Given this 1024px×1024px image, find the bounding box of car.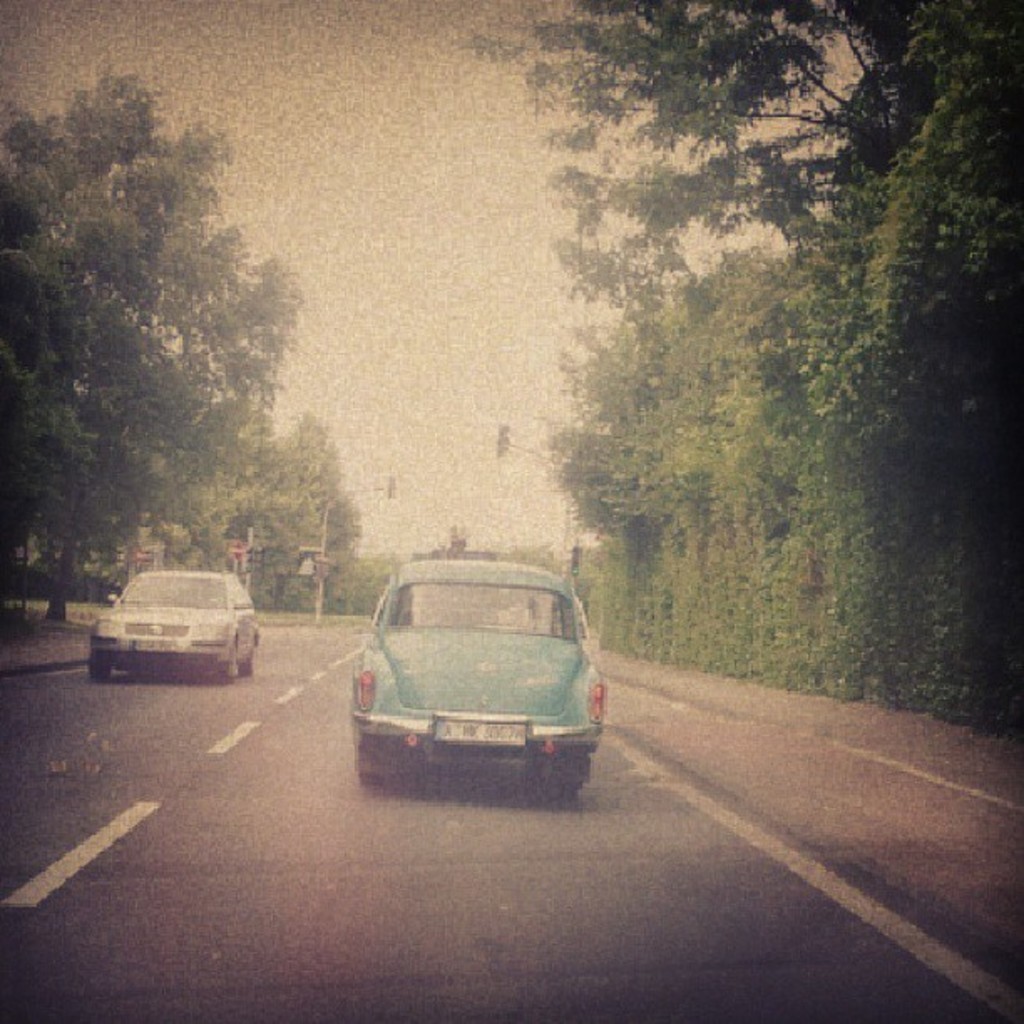
BBox(77, 562, 263, 684).
